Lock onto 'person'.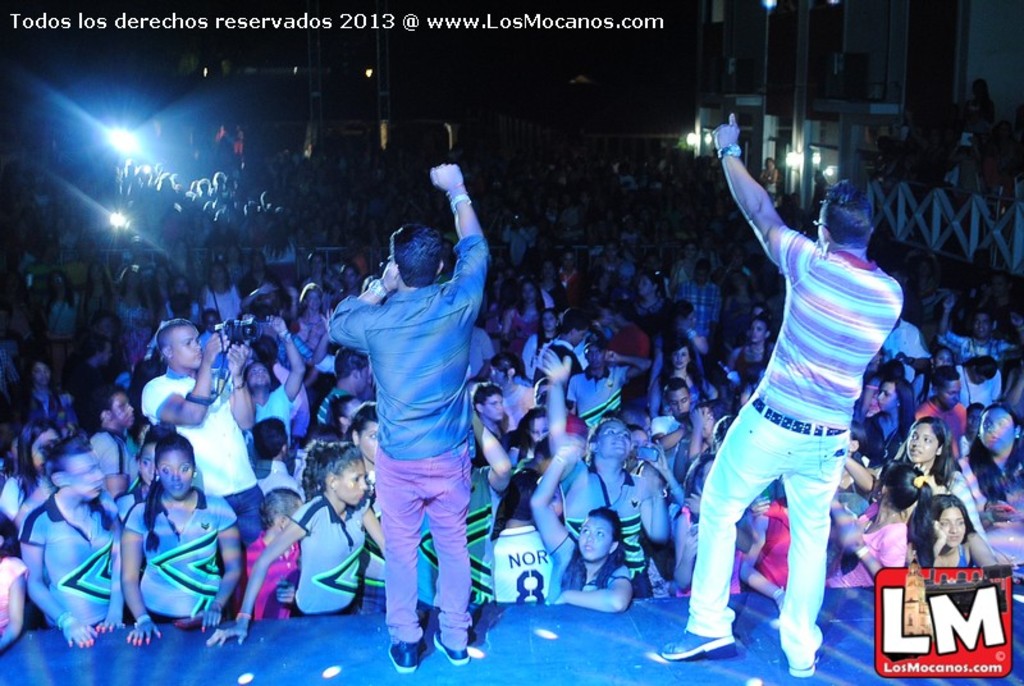
Locked: (x1=346, y1=408, x2=384, y2=612).
